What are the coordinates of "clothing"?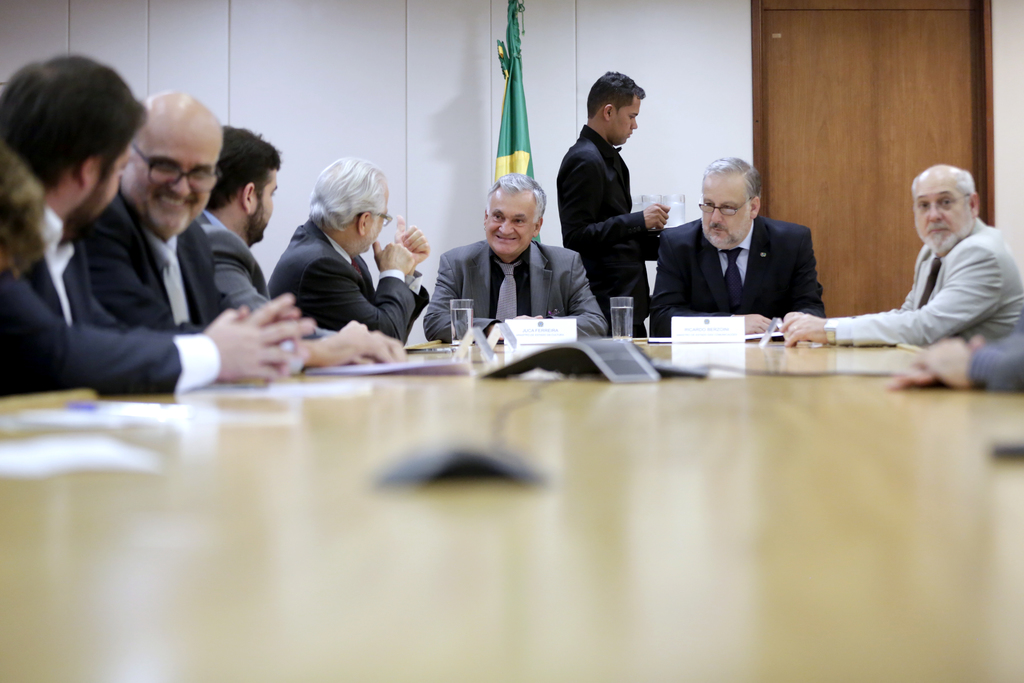
bbox=[964, 333, 1023, 398].
